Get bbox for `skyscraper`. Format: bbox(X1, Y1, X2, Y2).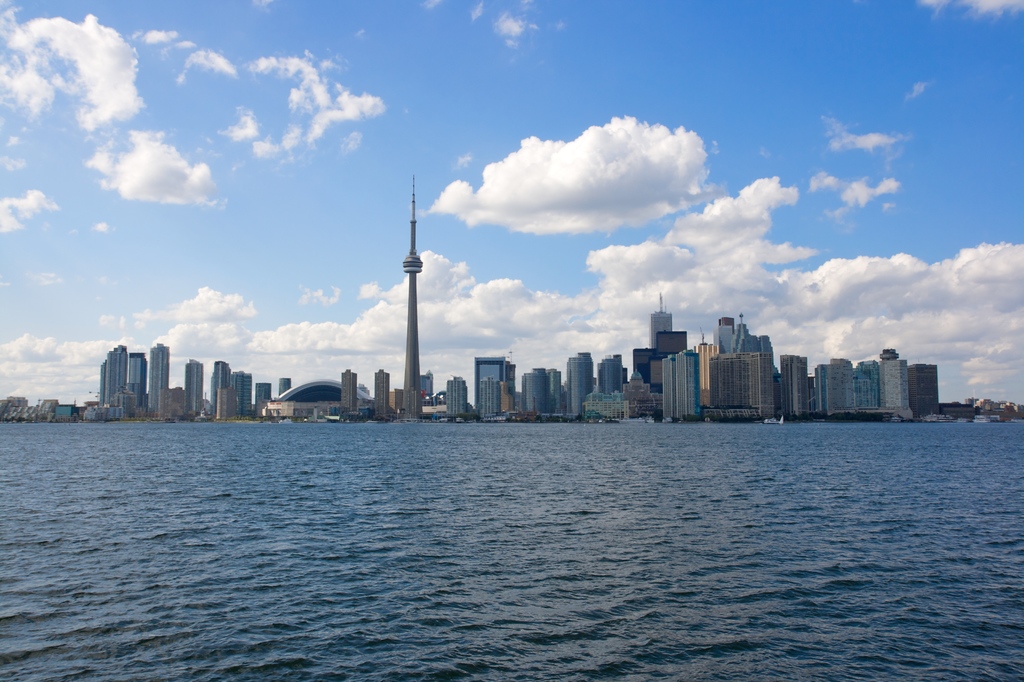
bbox(335, 369, 360, 418).
